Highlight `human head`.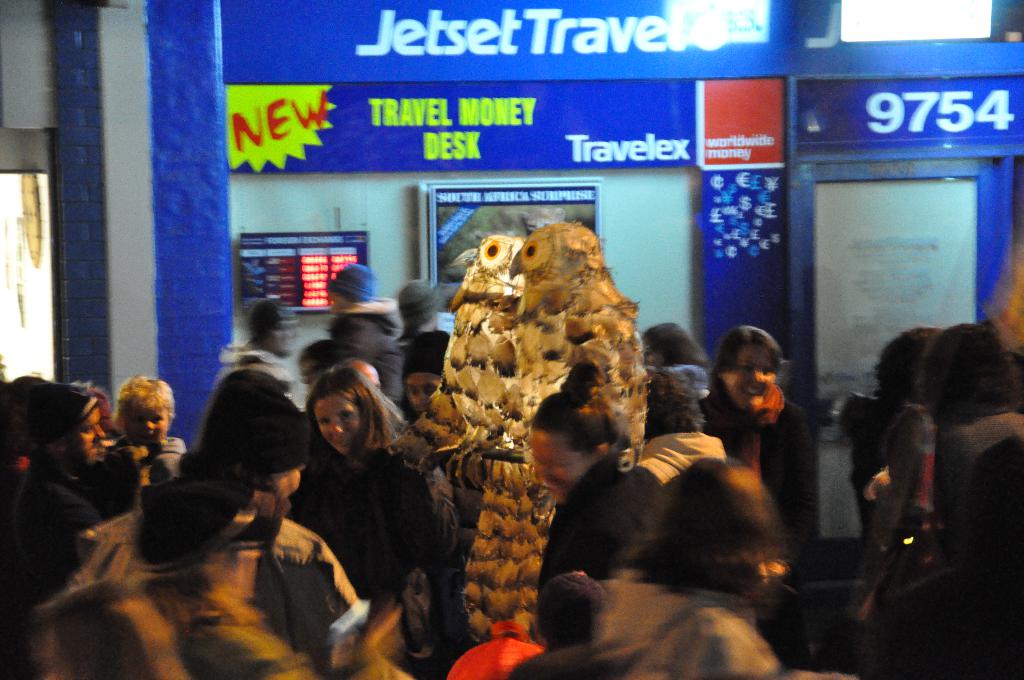
Highlighted region: <box>642,324,706,369</box>.
